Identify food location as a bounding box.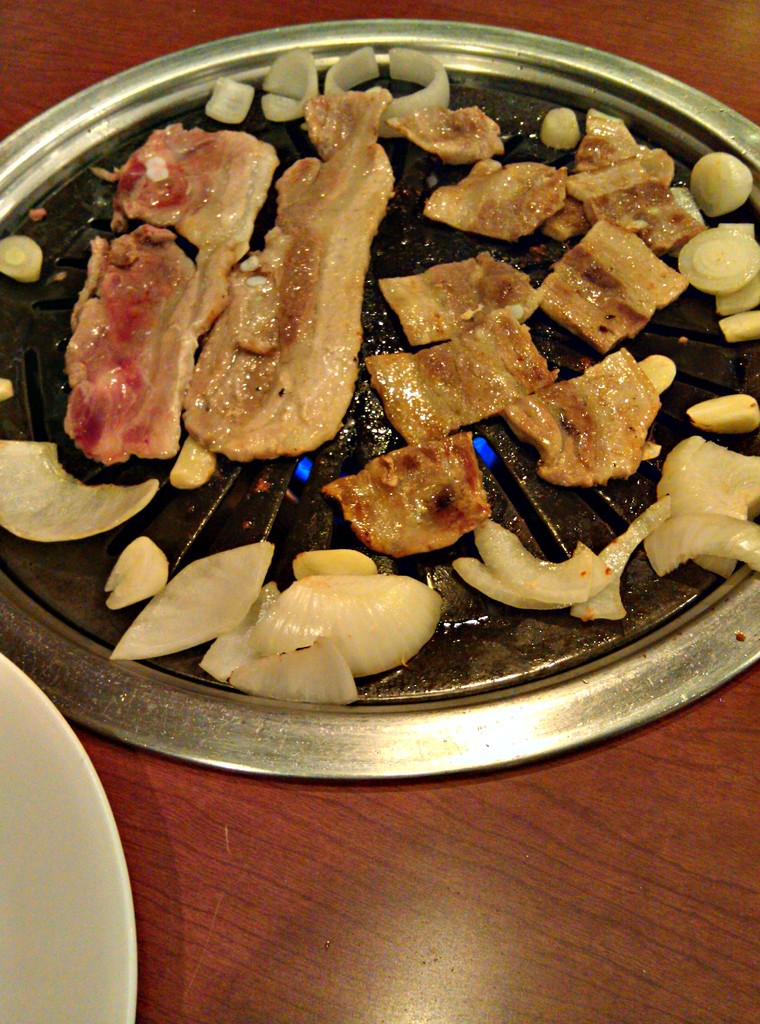
(711,270,759,316).
